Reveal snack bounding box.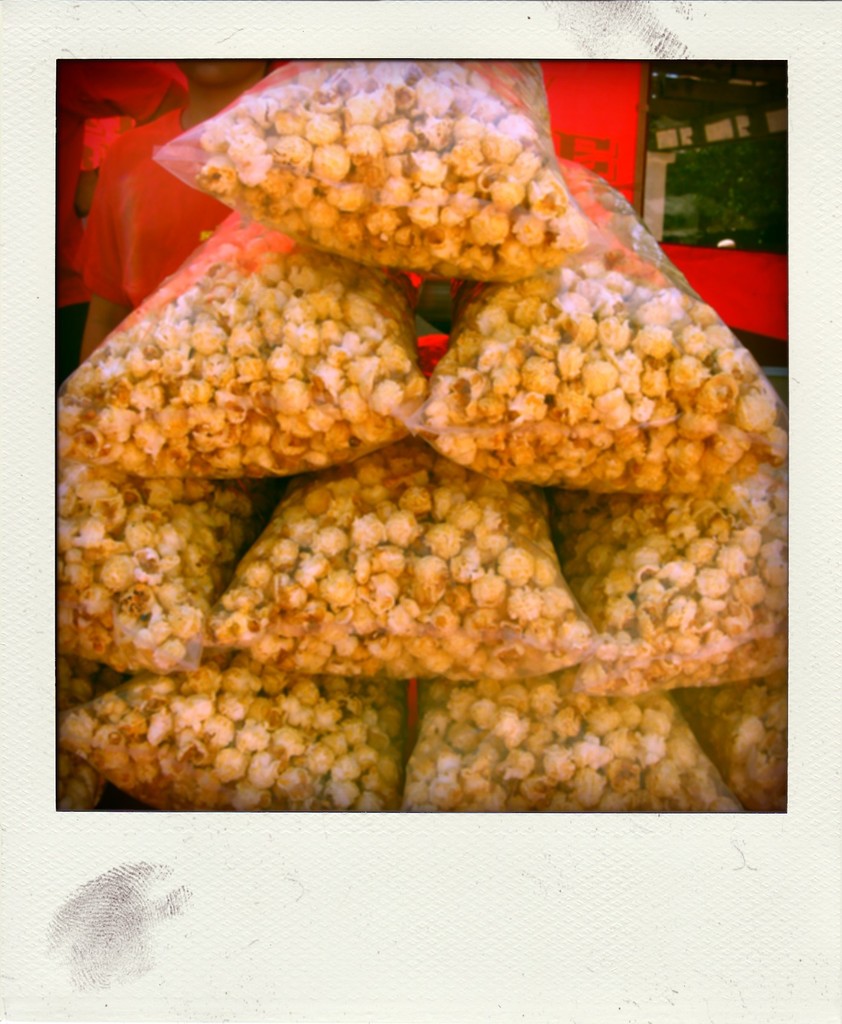
Revealed: (44, 237, 424, 478).
